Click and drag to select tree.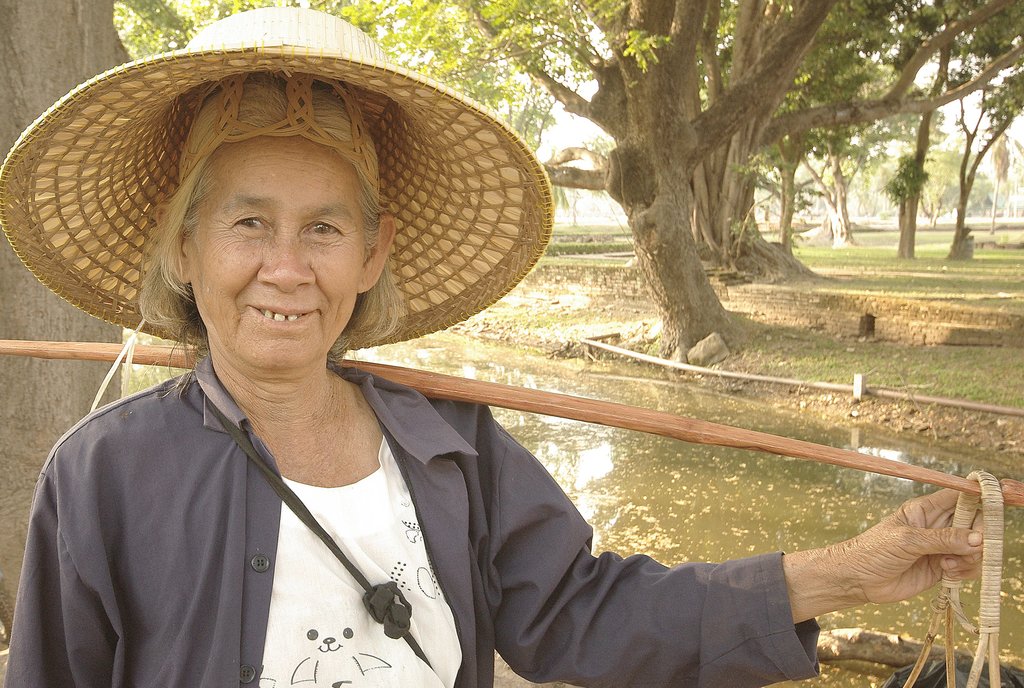
Selection: region(687, 2, 1023, 281).
